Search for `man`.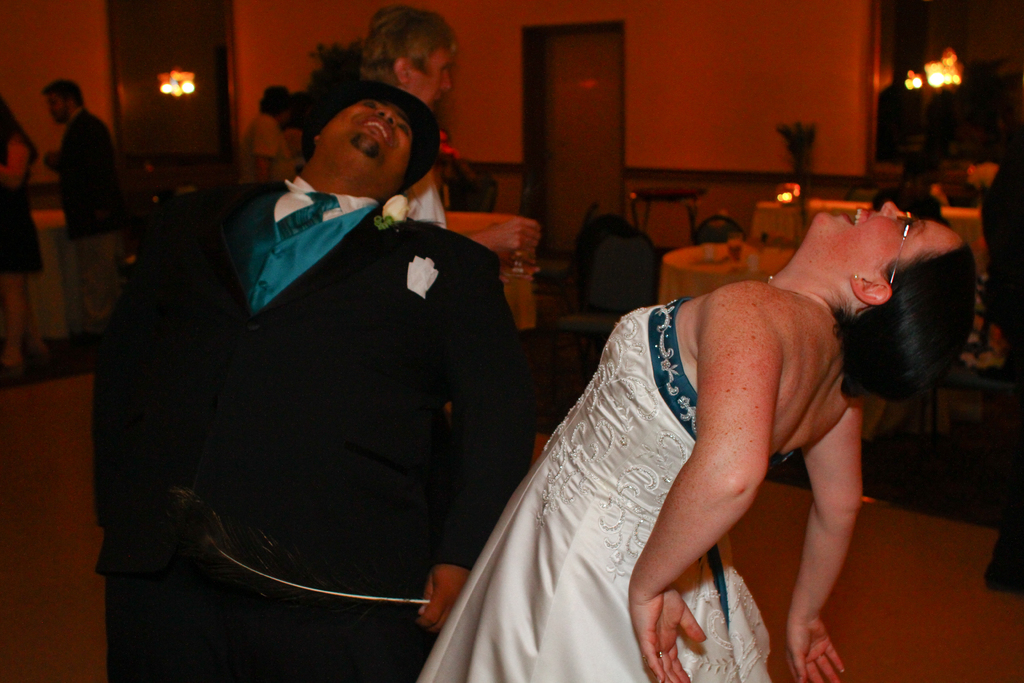
Found at select_region(984, 117, 1023, 595).
